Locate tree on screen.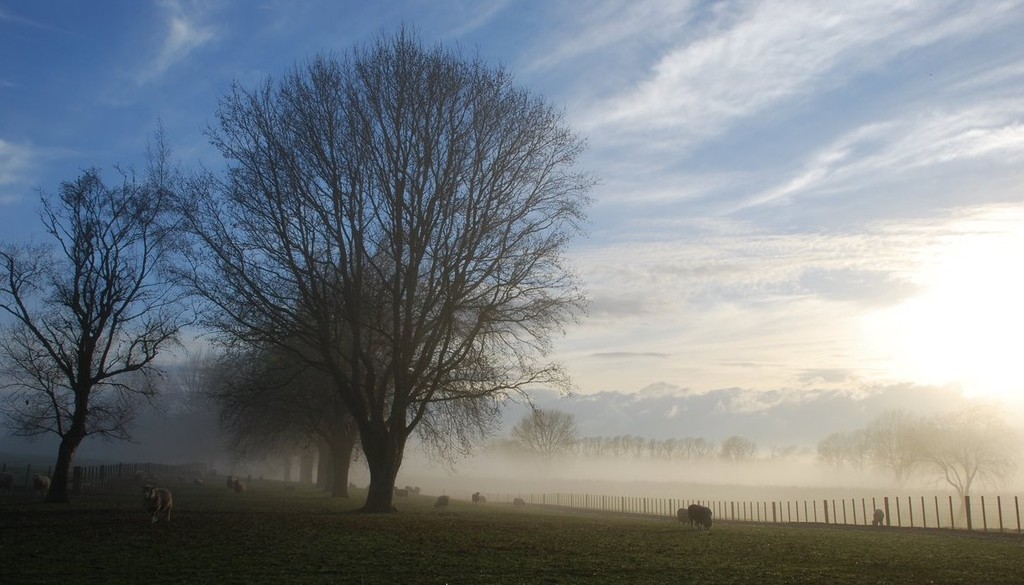
On screen at bbox=(706, 431, 762, 473).
